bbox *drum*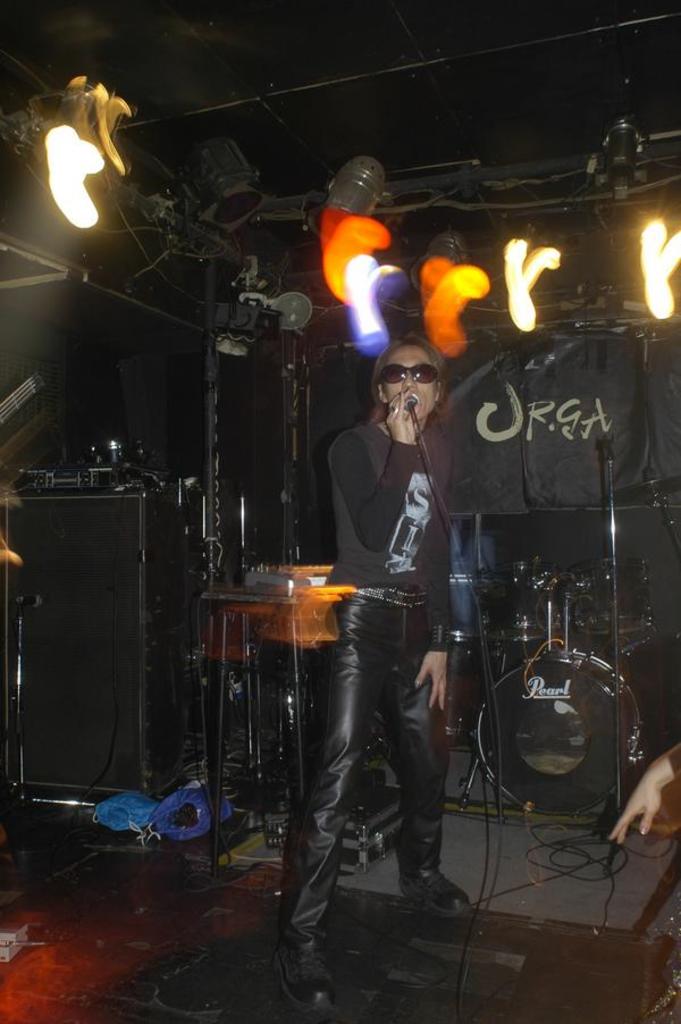
select_region(447, 577, 491, 647)
